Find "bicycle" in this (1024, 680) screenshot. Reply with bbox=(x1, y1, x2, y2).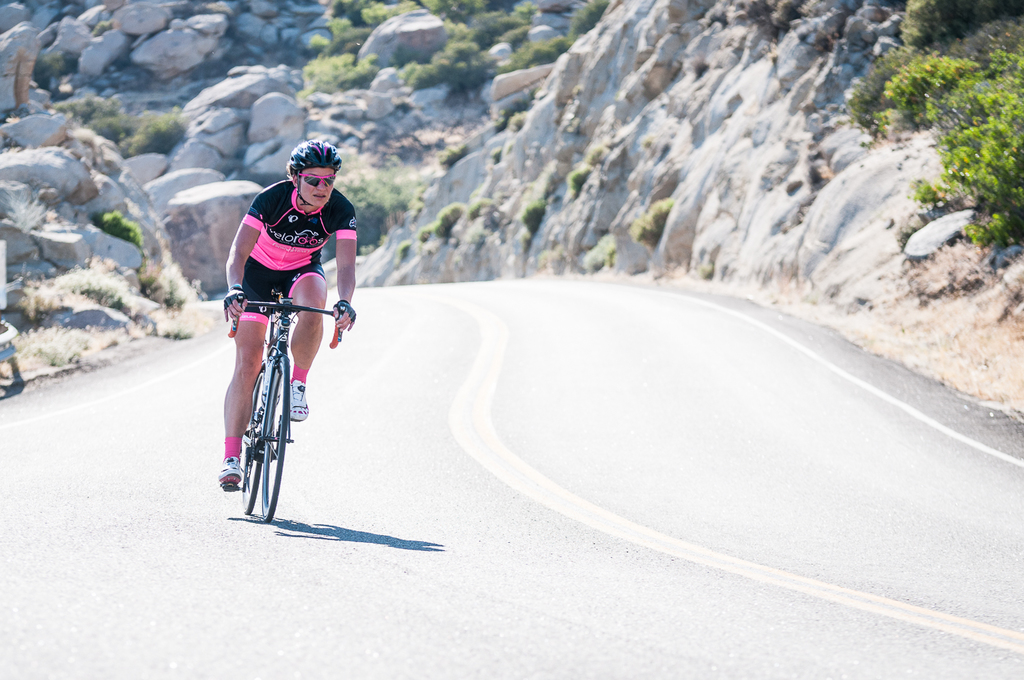
bbox=(231, 292, 345, 522).
